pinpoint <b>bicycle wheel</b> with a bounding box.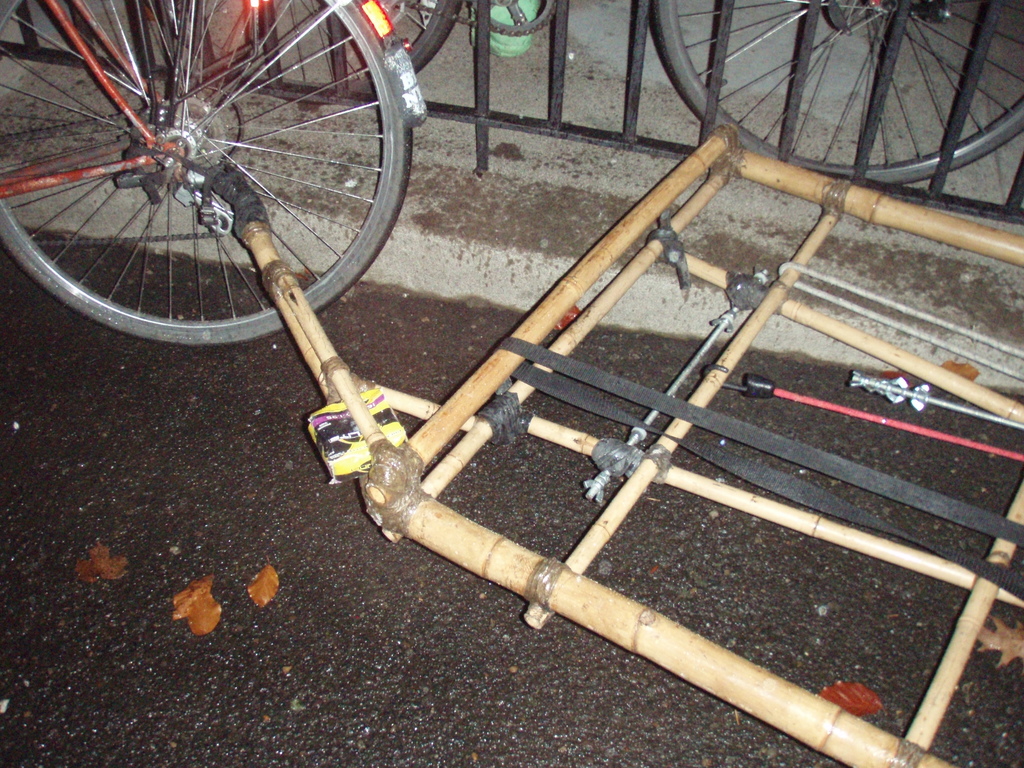
(0, 4, 426, 348).
